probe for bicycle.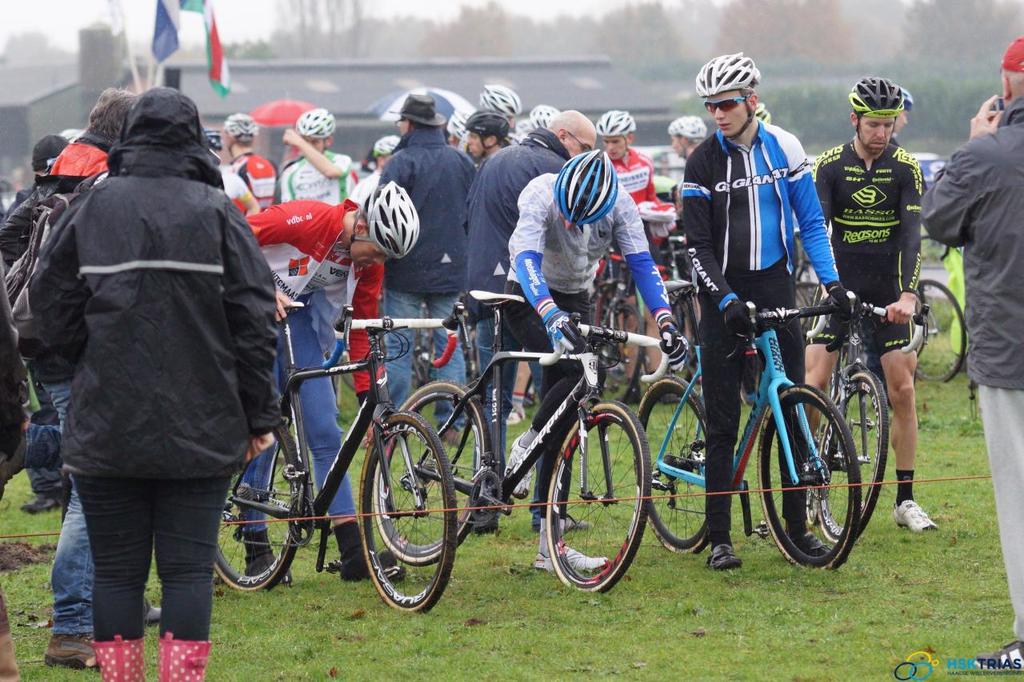
Probe result: 373,286,674,595.
